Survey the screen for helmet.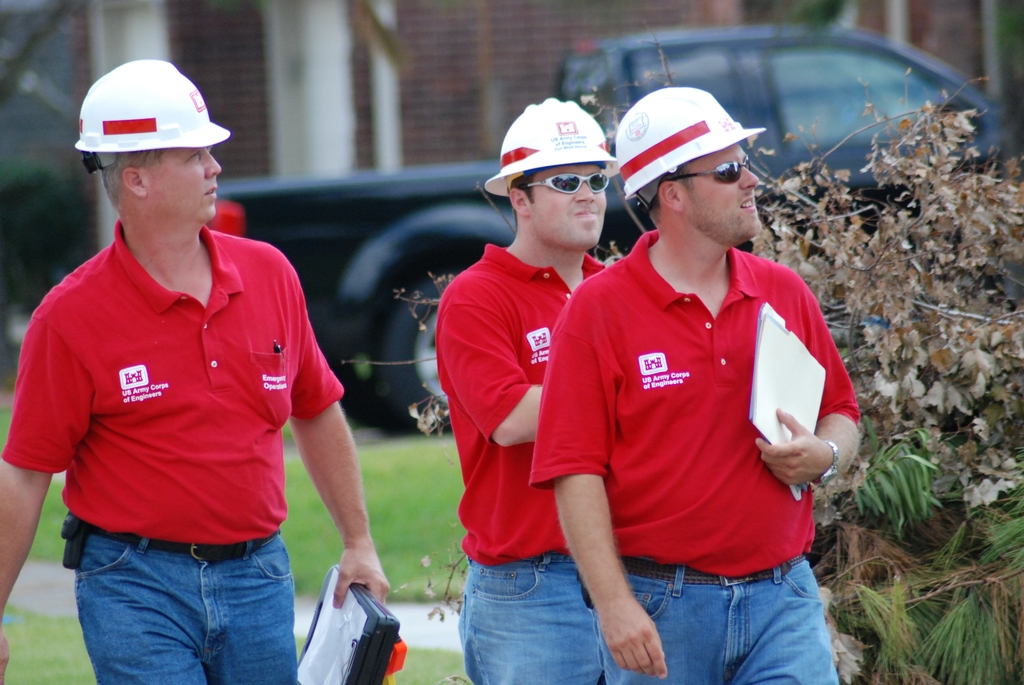
Survey found: locate(614, 78, 766, 242).
